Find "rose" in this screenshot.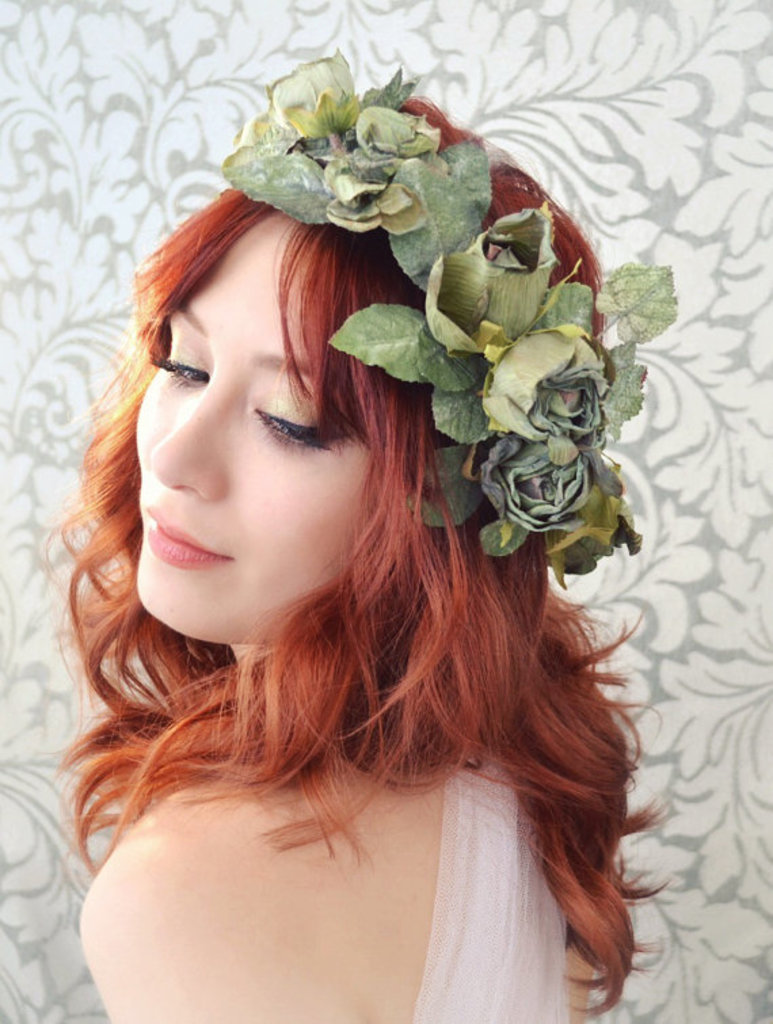
The bounding box for "rose" is bbox(485, 327, 613, 441).
